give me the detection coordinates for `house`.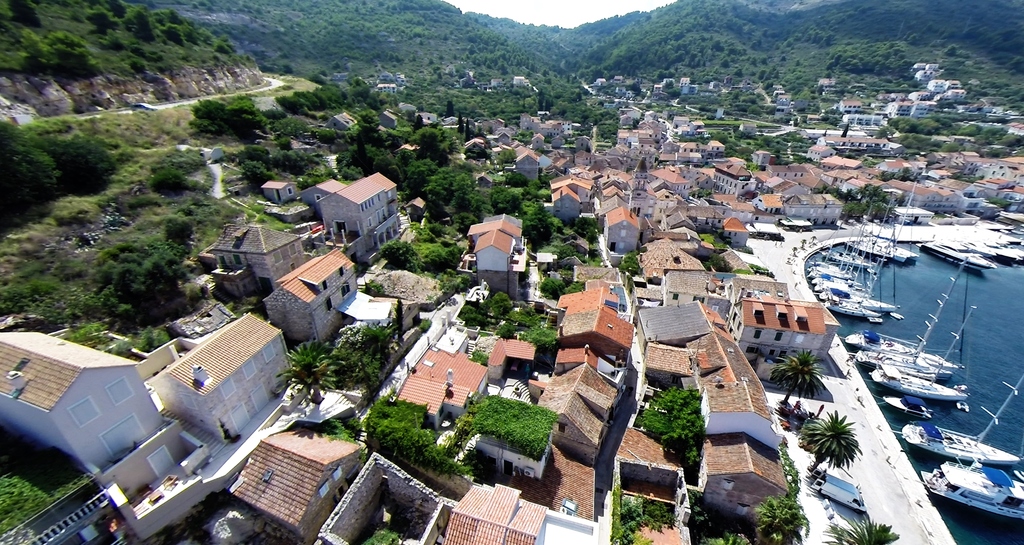
{"left": 0, "top": 331, "right": 169, "bottom": 474}.
